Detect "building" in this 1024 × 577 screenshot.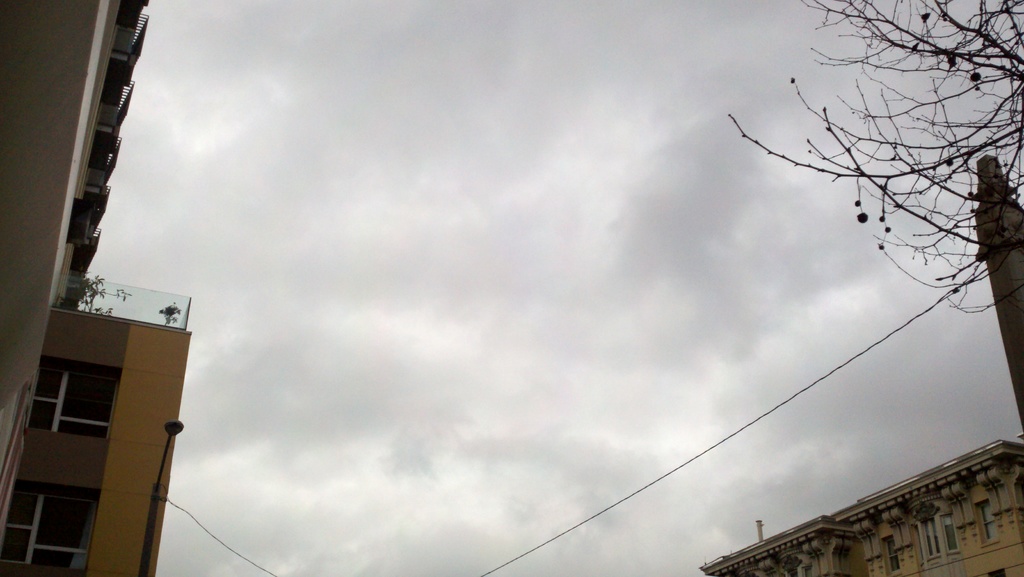
Detection: (x1=0, y1=0, x2=150, y2=534).
